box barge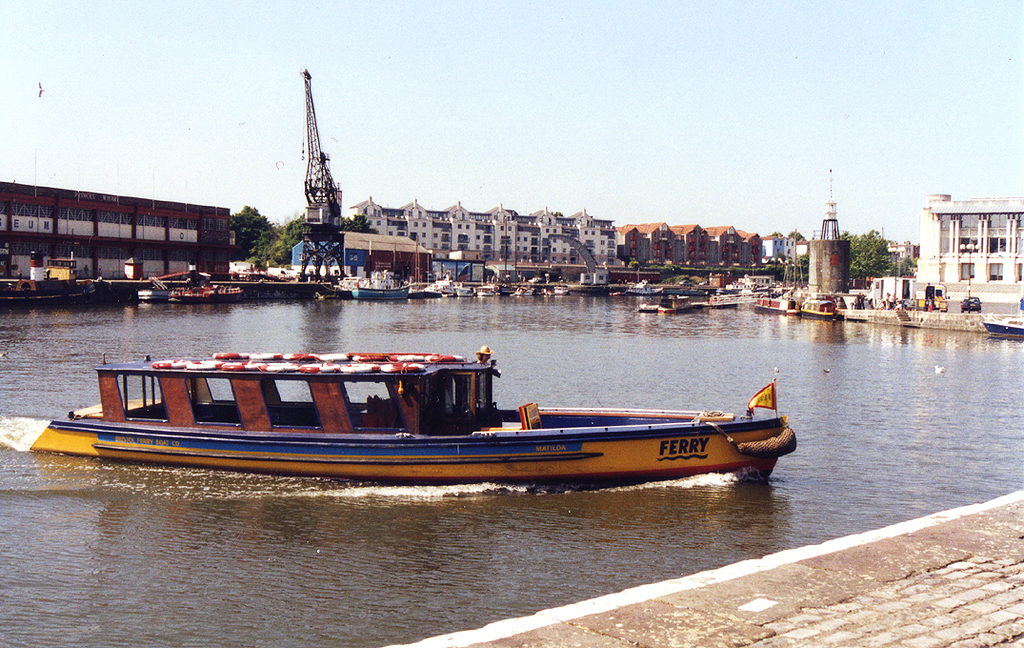
(left=136, top=286, right=171, bottom=300)
